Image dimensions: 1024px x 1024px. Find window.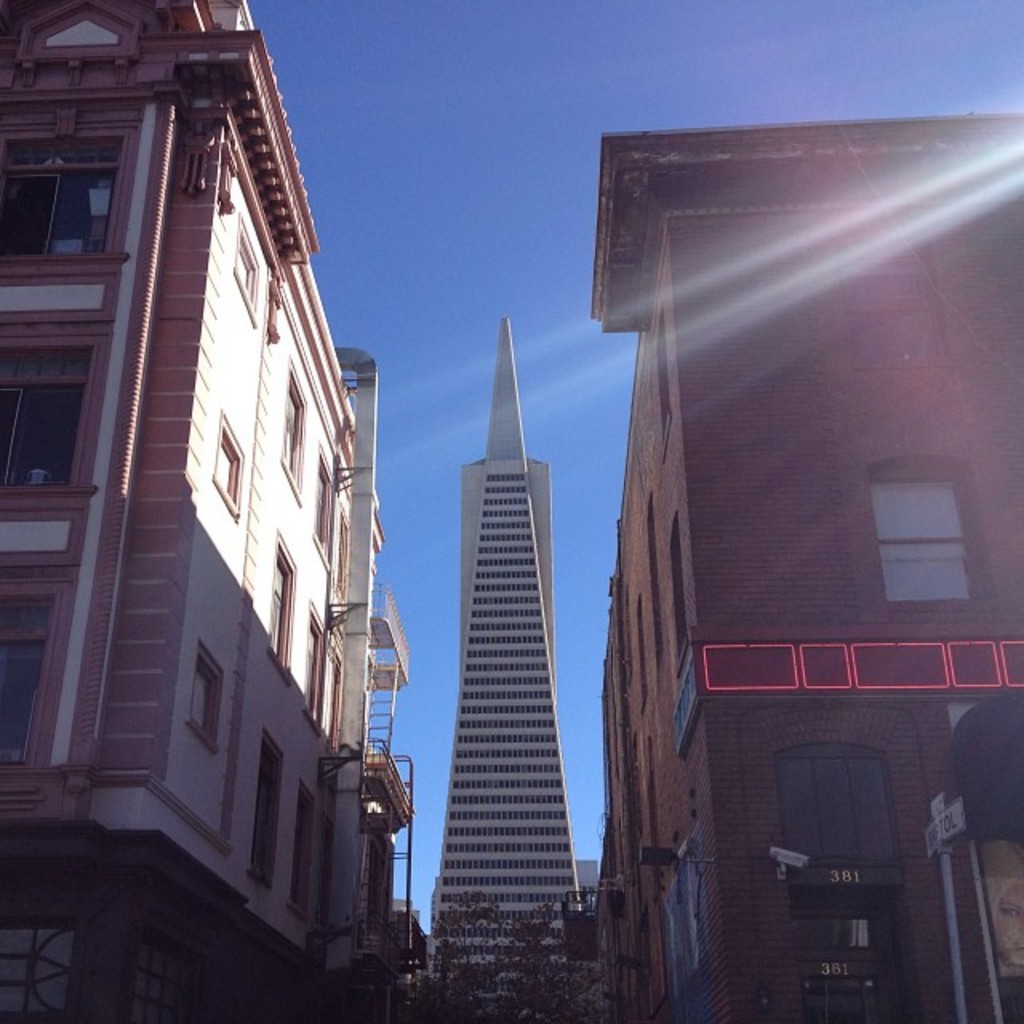
locate(312, 462, 333, 566).
